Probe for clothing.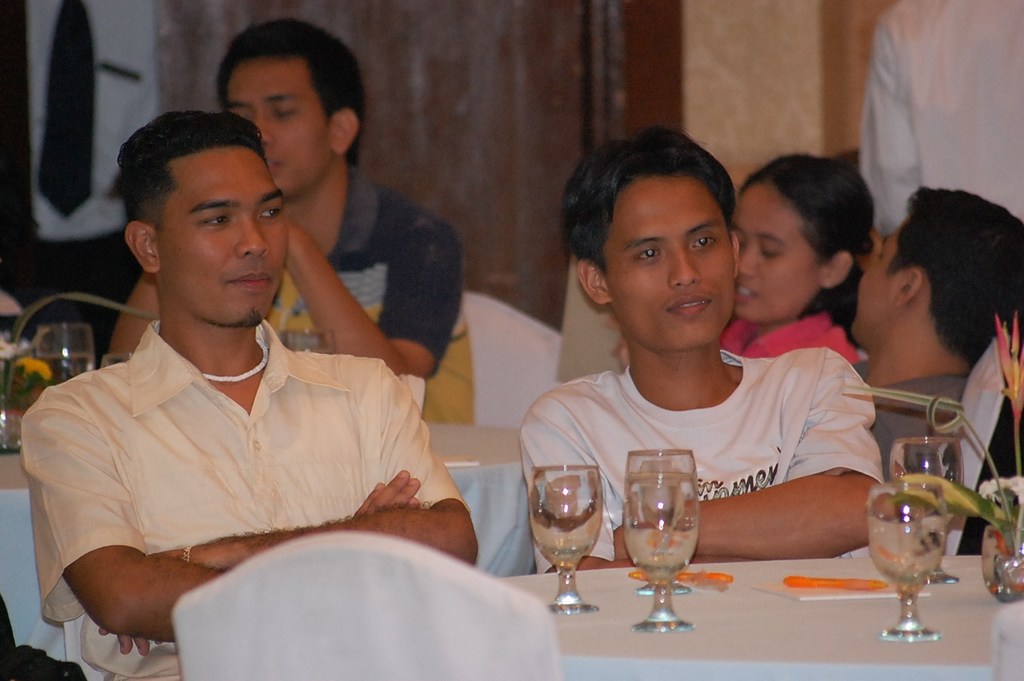
Probe result: x1=855 y1=4 x2=1022 y2=239.
